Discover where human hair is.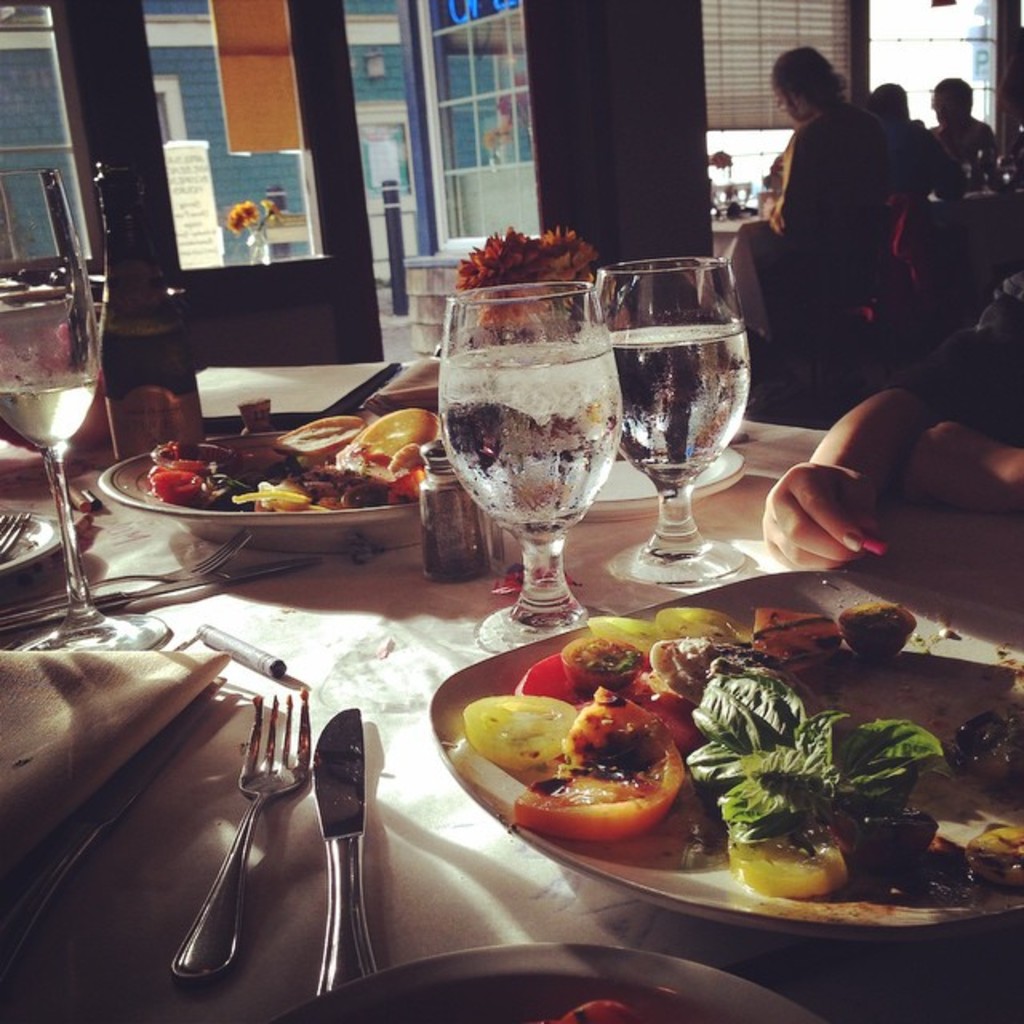
Discovered at crop(867, 83, 912, 123).
